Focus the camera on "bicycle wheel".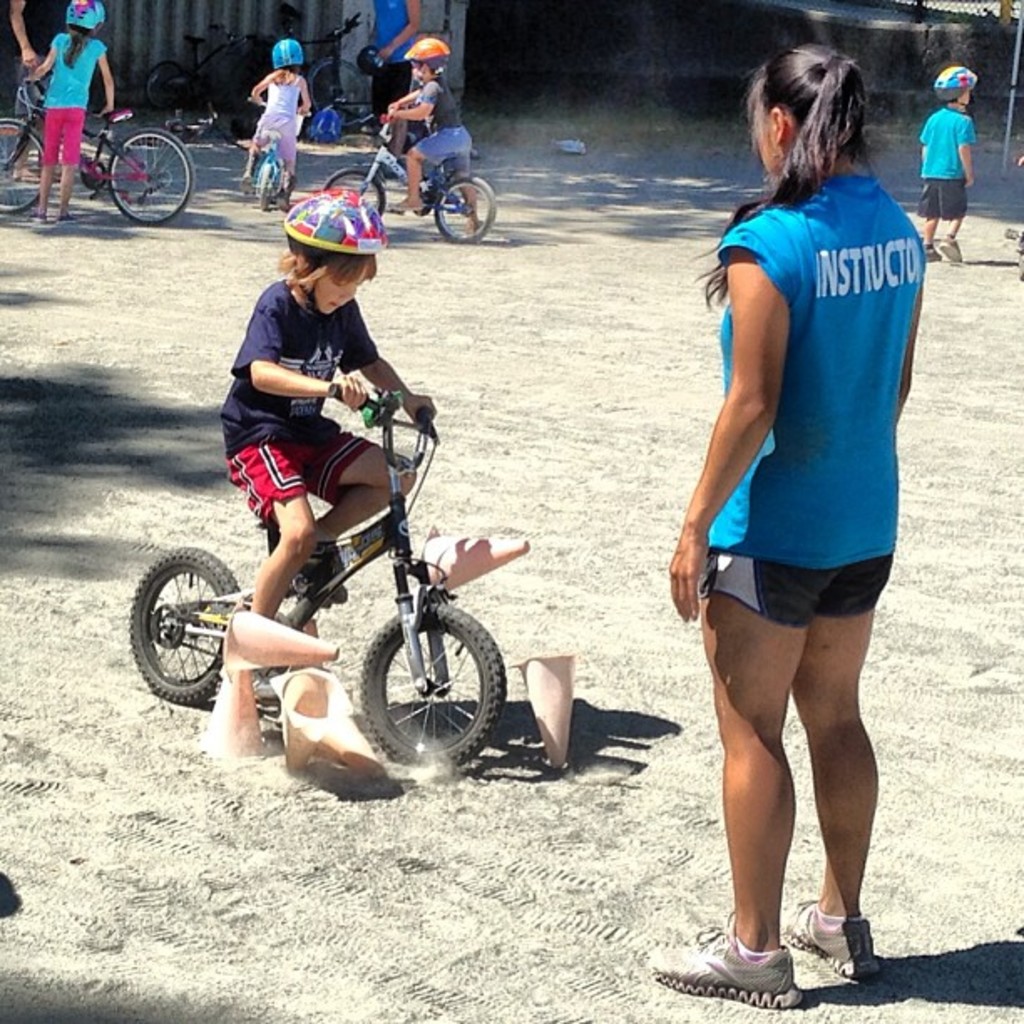
Focus region: bbox=(147, 60, 202, 115).
